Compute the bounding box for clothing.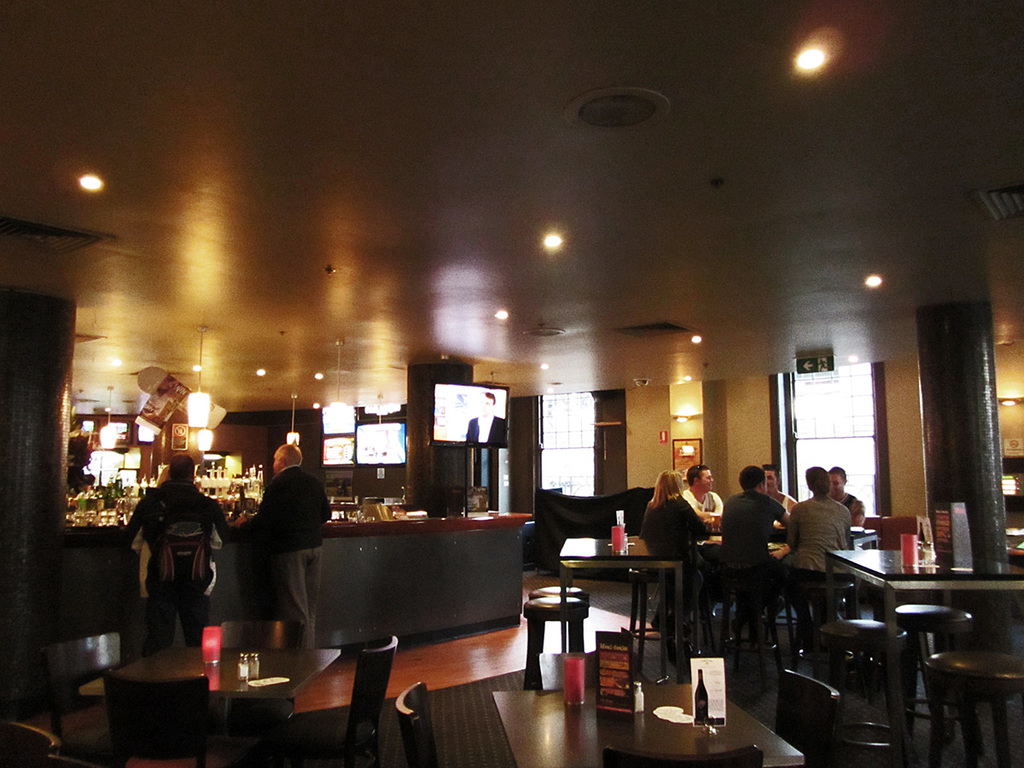
{"x1": 678, "y1": 477, "x2": 724, "y2": 528}.
